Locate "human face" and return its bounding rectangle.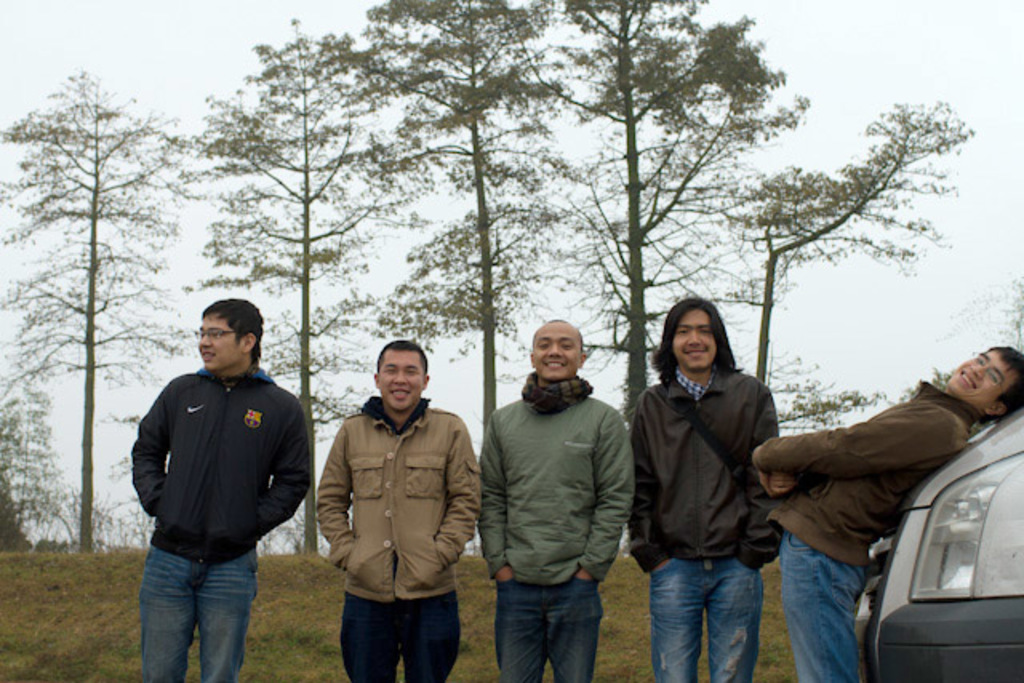
locate(942, 345, 1022, 413).
